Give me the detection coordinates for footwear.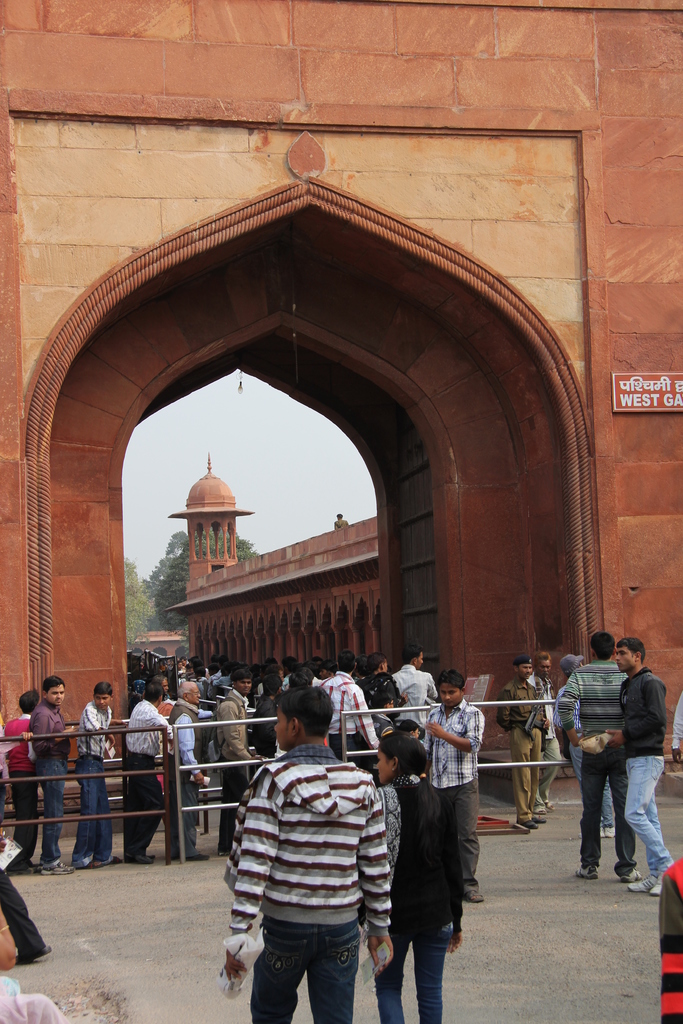
x1=520, y1=815, x2=532, y2=829.
